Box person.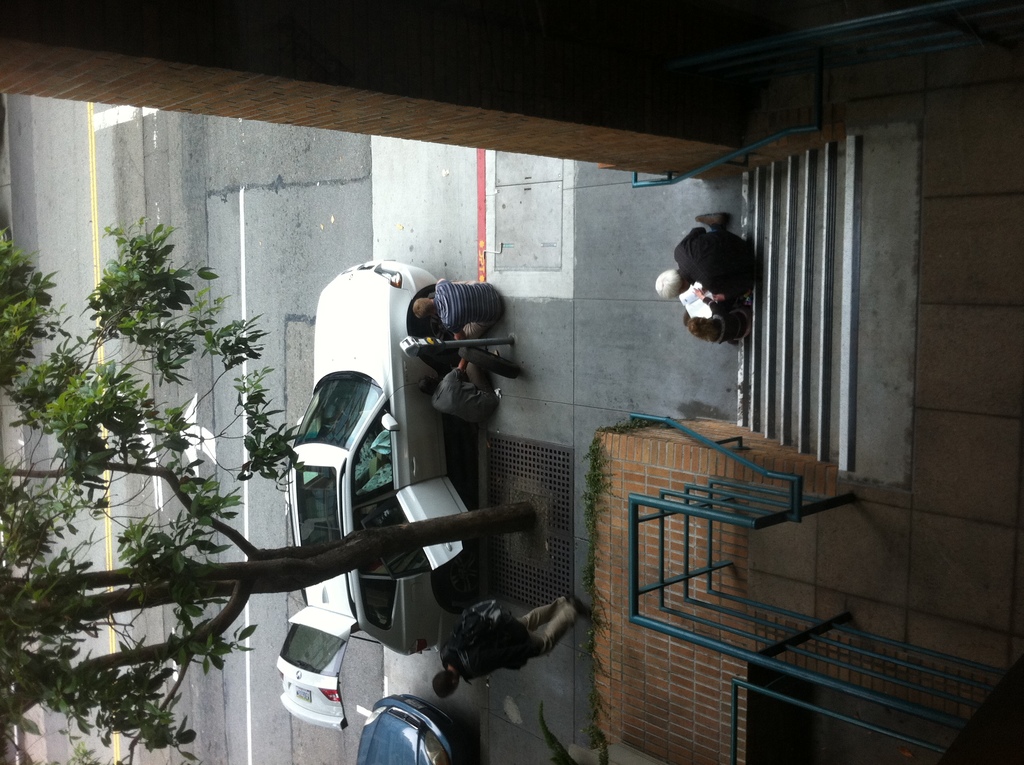
[652,207,760,297].
